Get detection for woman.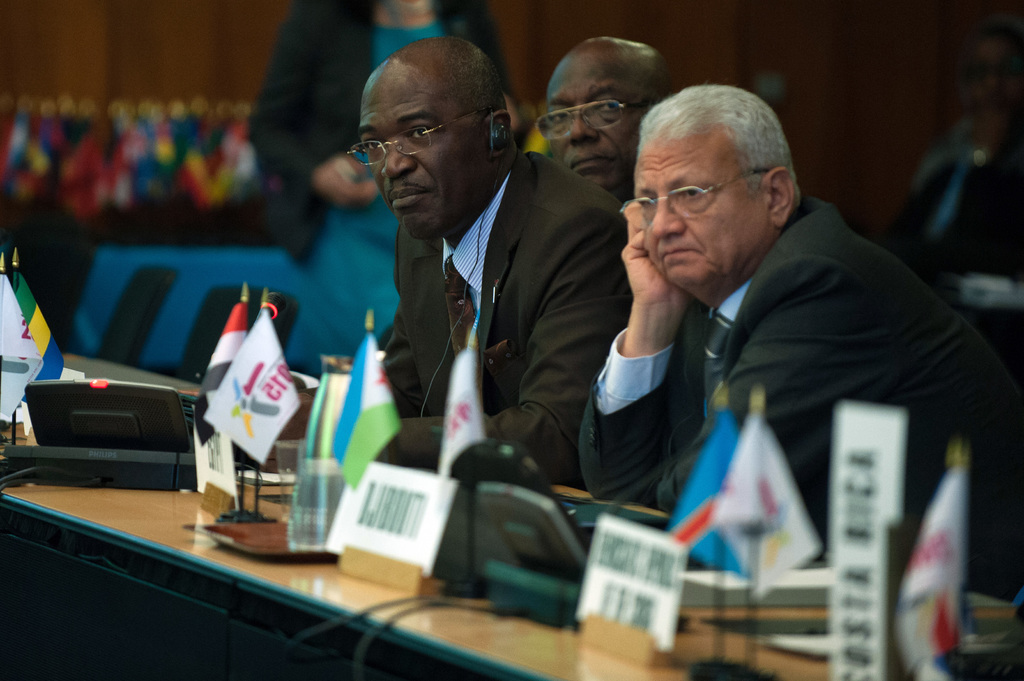
Detection: BBox(241, 1, 522, 377).
